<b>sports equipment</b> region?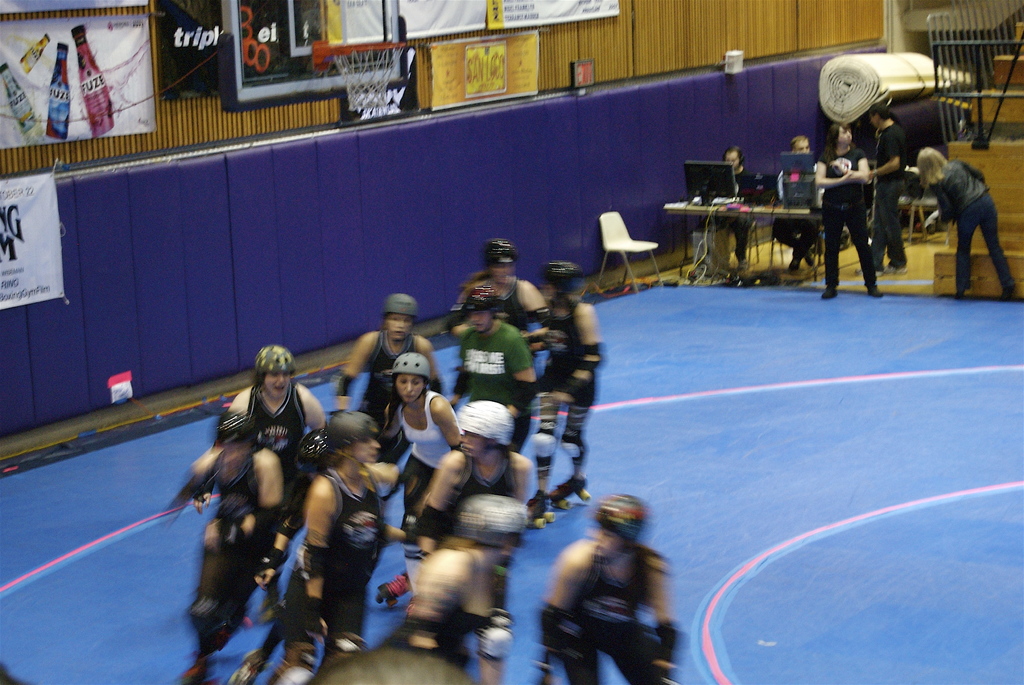
[x1=390, y1=348, x2=431, y2=403]
